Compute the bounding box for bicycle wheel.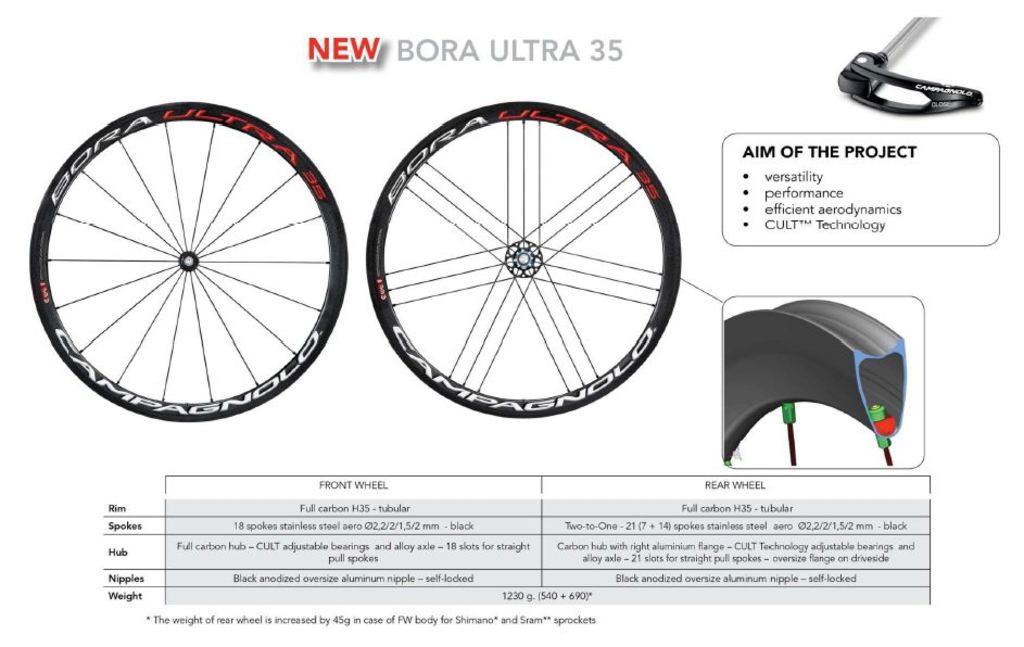
<box>25,96,349,426</box>.
